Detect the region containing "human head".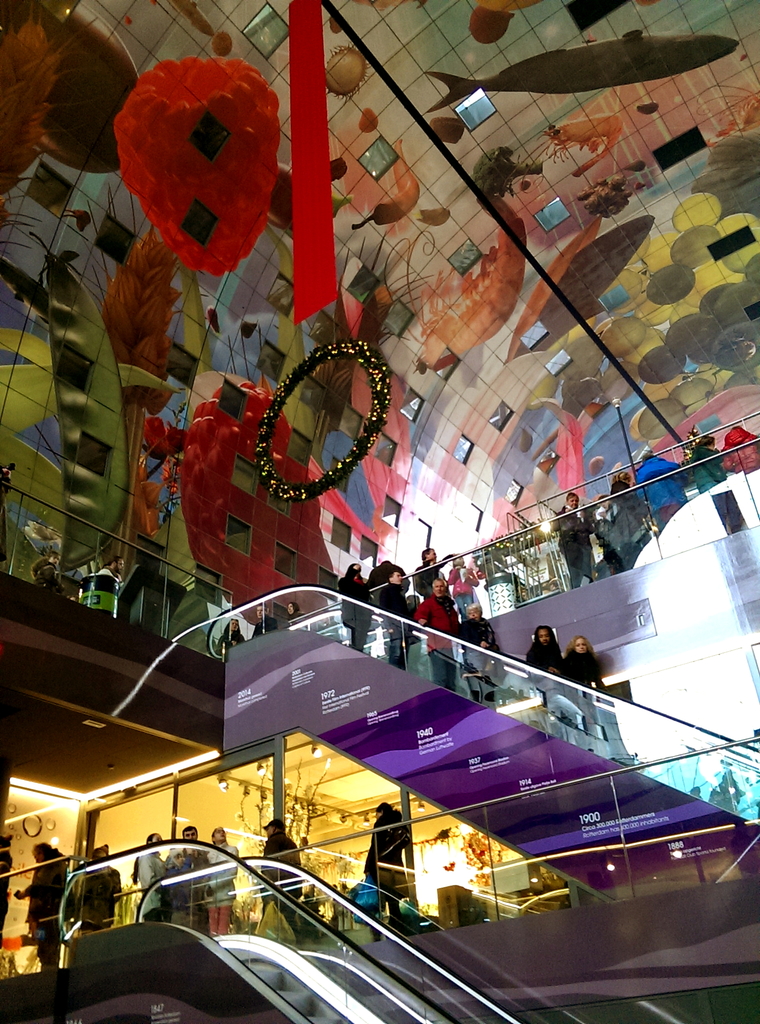
crop(91, 846, 108, 860).
